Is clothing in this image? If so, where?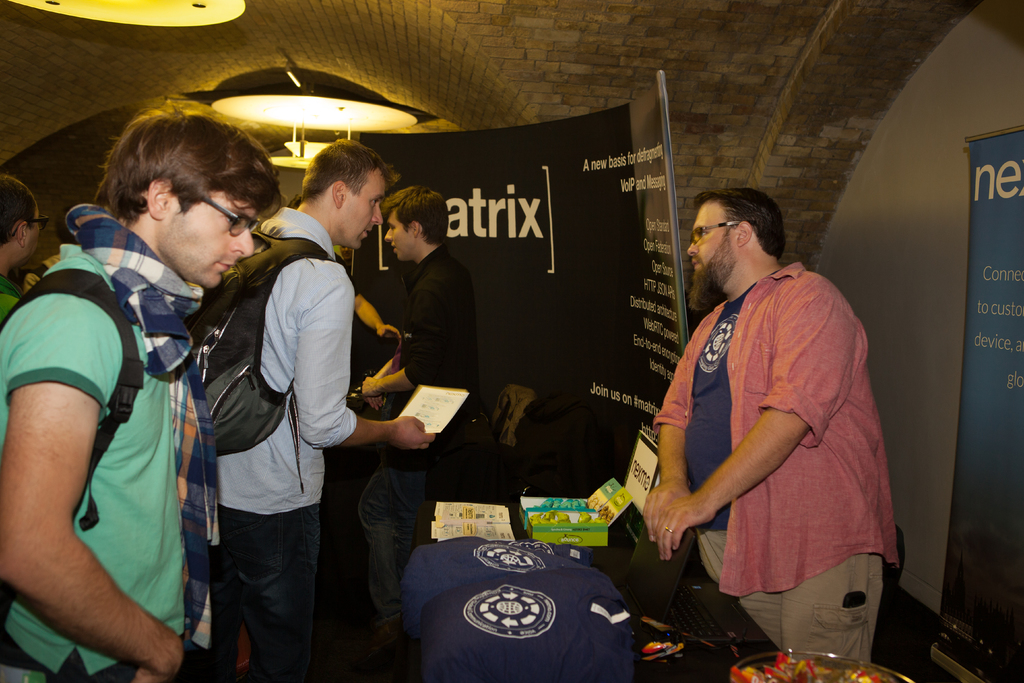
Yes, at [x1=24, y1=252, x2=61, y2=290].
